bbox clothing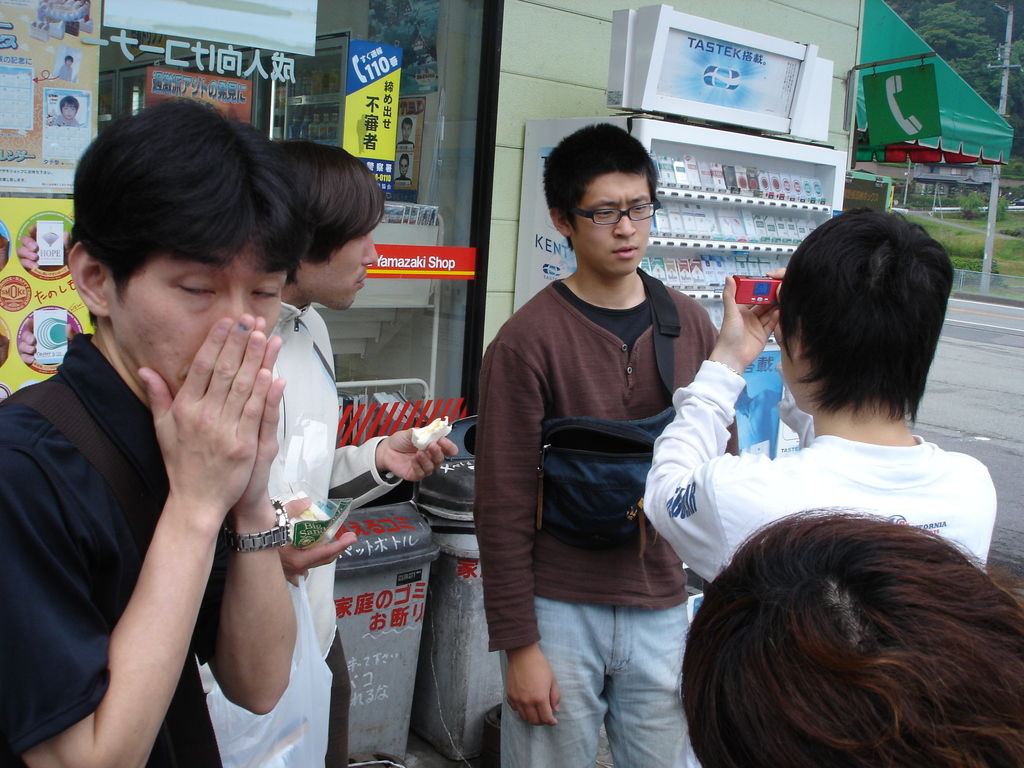
[0, 332, 237, 767]
